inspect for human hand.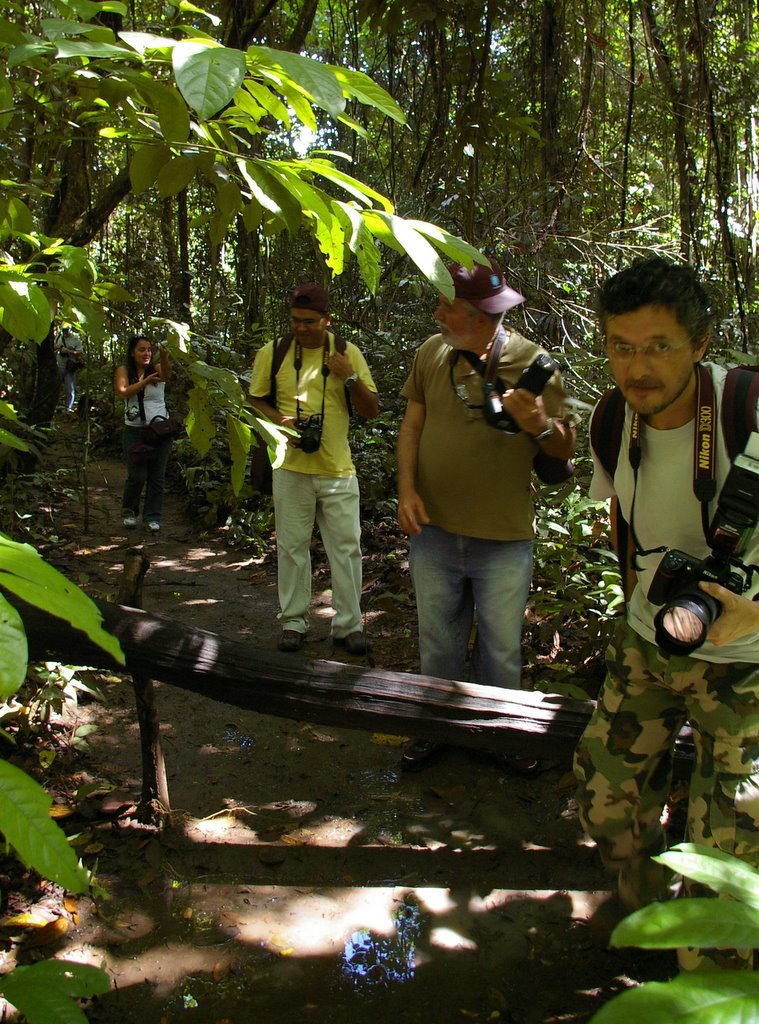
Inspection: pyautogui.locateOnScreen(324, 347, 354, 381).
